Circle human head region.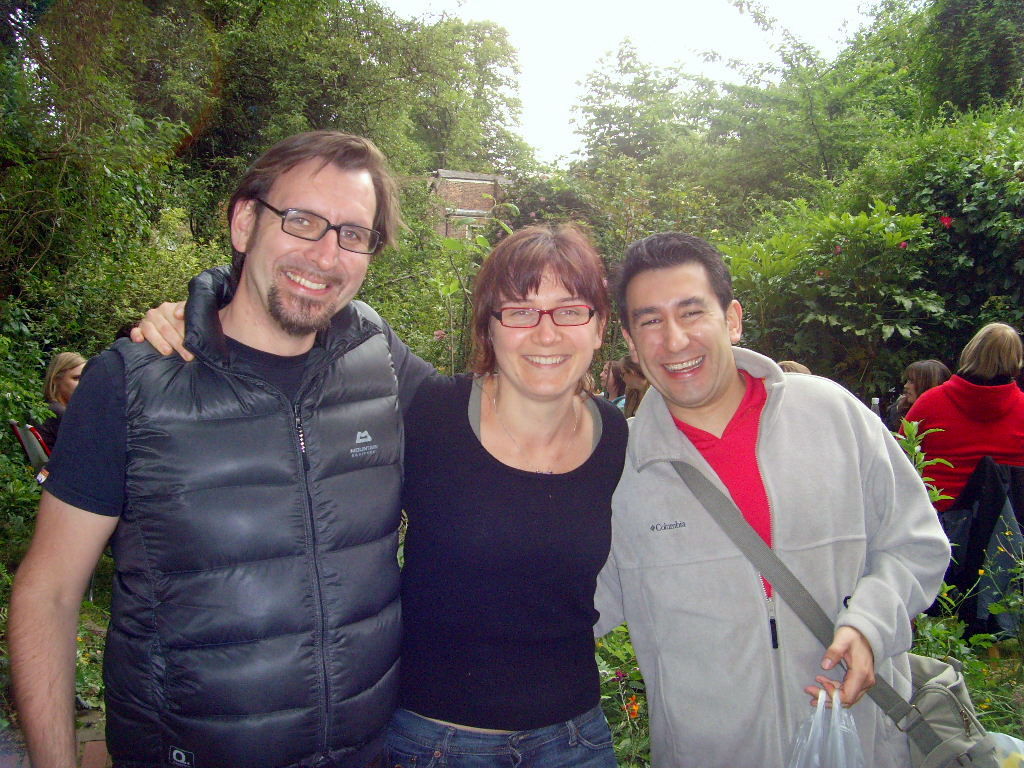
Region: [x1=47, y1=348, x2=85, y2=406].
